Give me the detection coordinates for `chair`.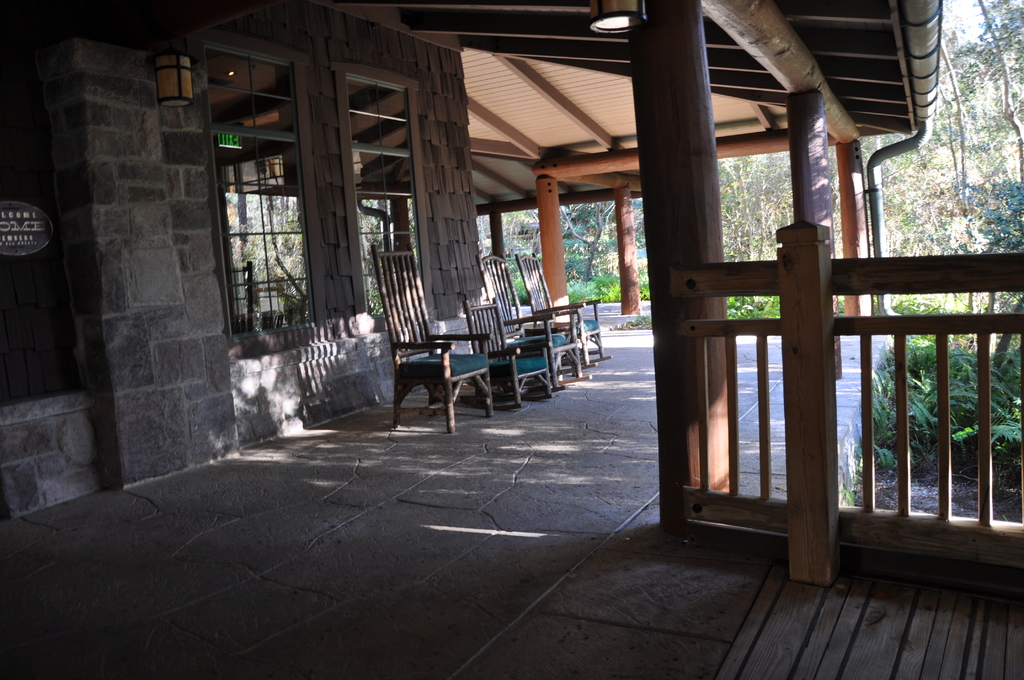
pyautogui.locateOnScreen(513, 250, 606, 373).
